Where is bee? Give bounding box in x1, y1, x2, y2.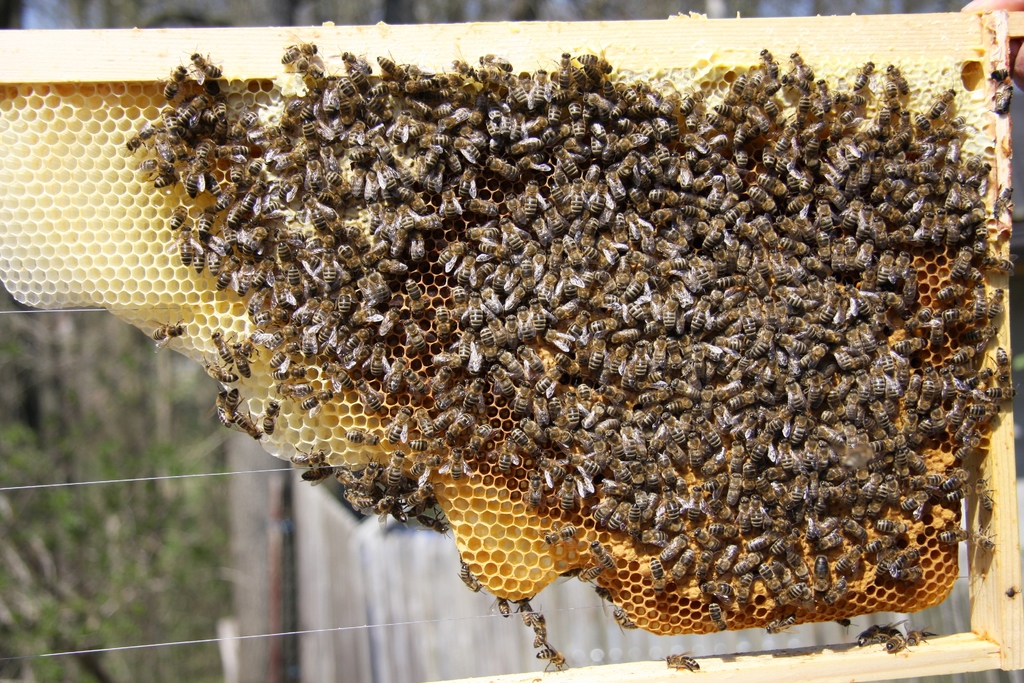
594, 494, 615, 529.
